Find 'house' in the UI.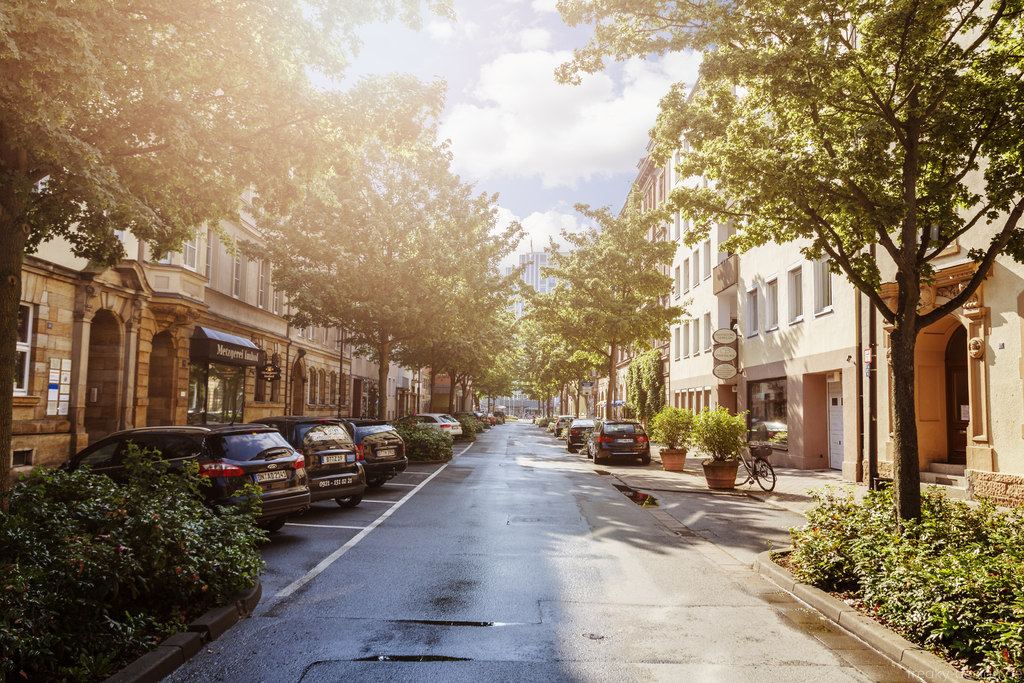
UI element at 296 176 358 450.
